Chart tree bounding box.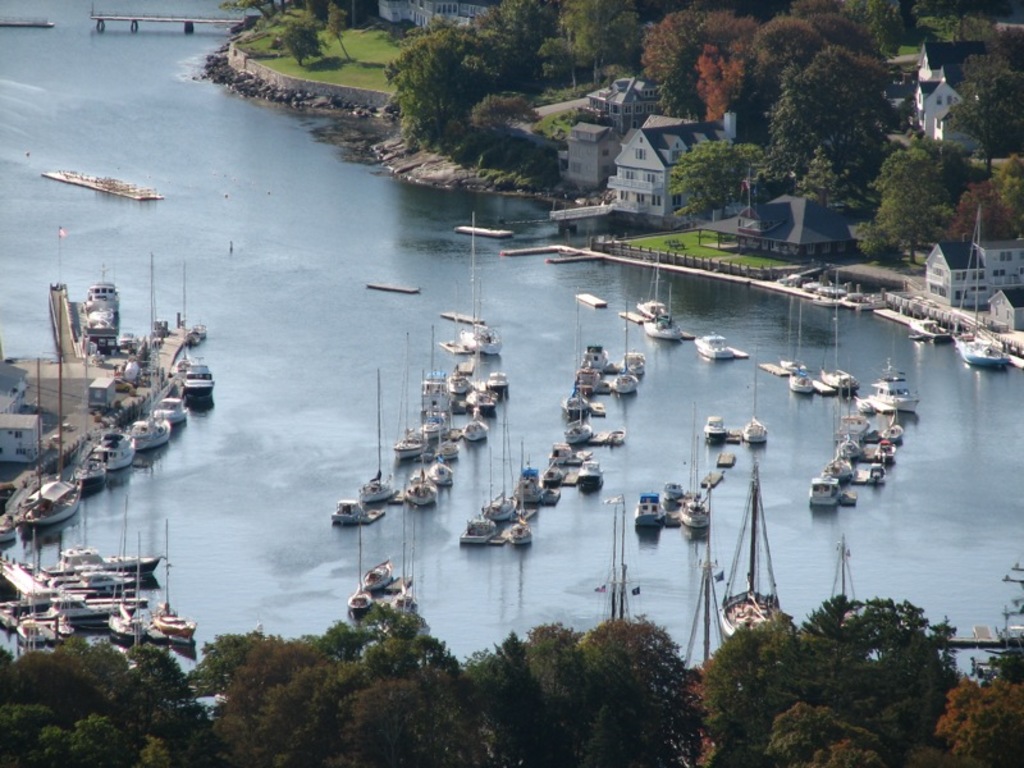
Charted: x1=385, y1=0, x2=524, y2=141.
